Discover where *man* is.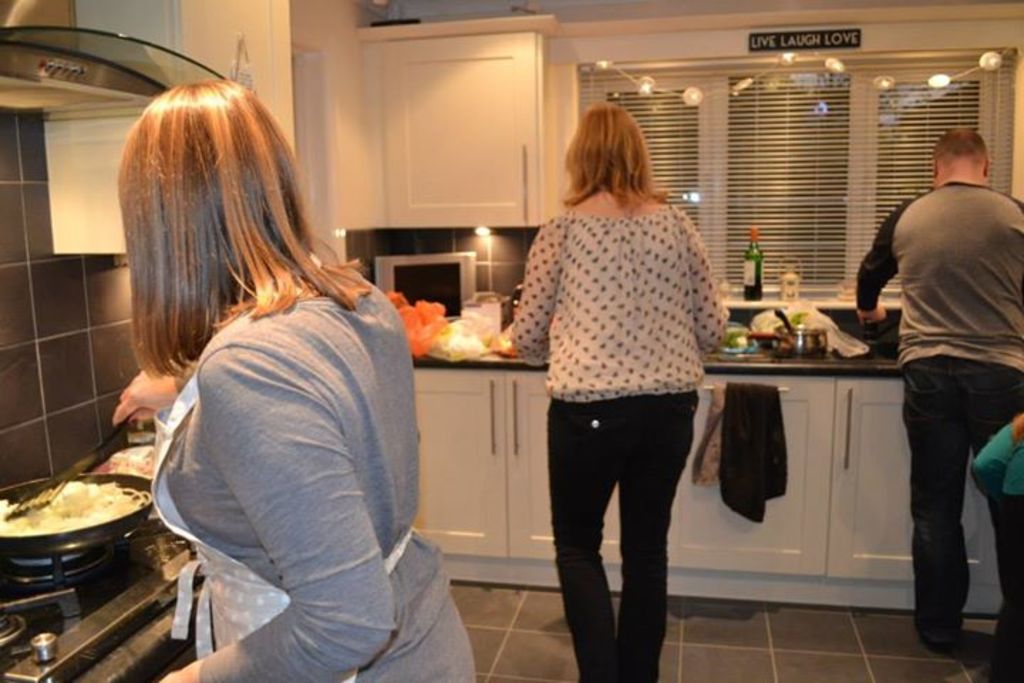
Discovered at l=852, t=100, r=1020, b=645.
